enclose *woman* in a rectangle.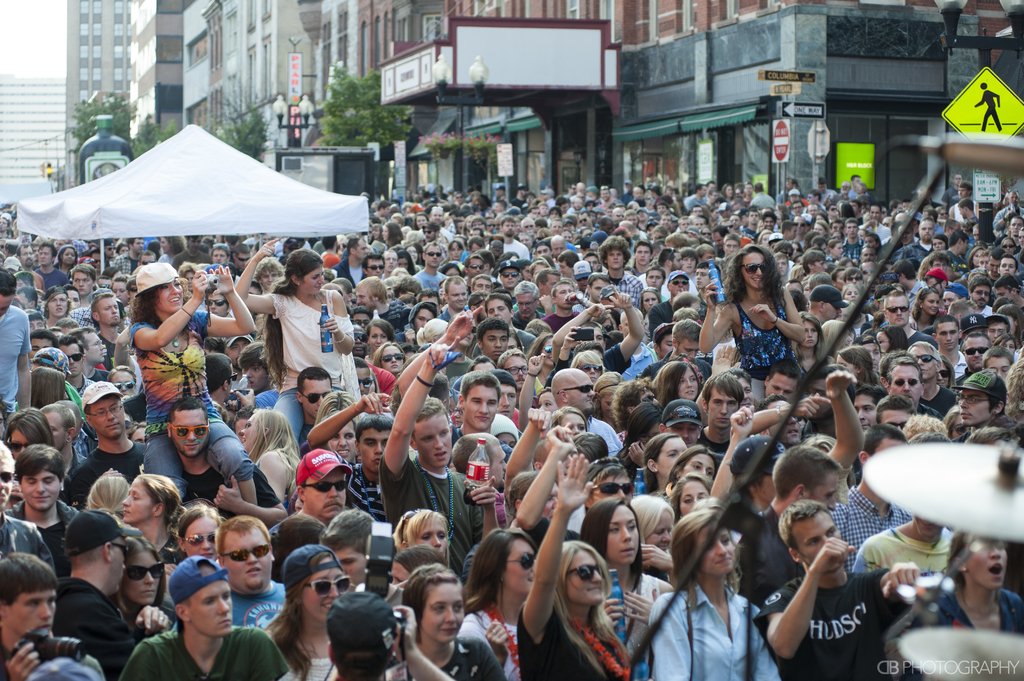
x1=231 y1=236 x2=360 y2=442.
